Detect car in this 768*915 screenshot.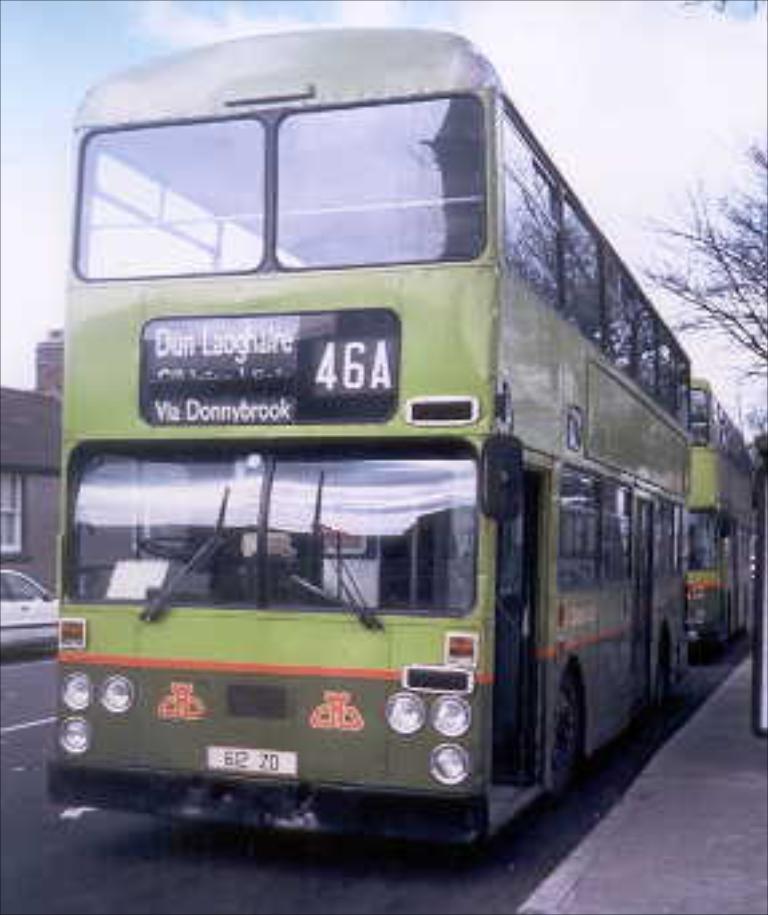
Detection: bbox=[0, 573, 59, 658].
